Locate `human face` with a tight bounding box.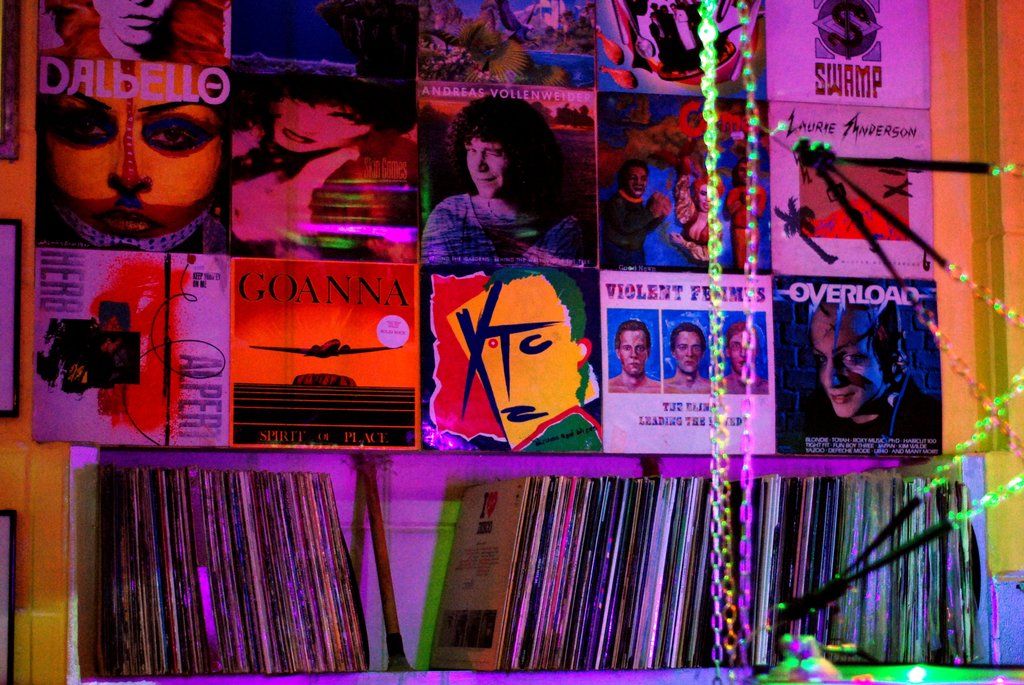
rect(675, 330, 701, 374).
